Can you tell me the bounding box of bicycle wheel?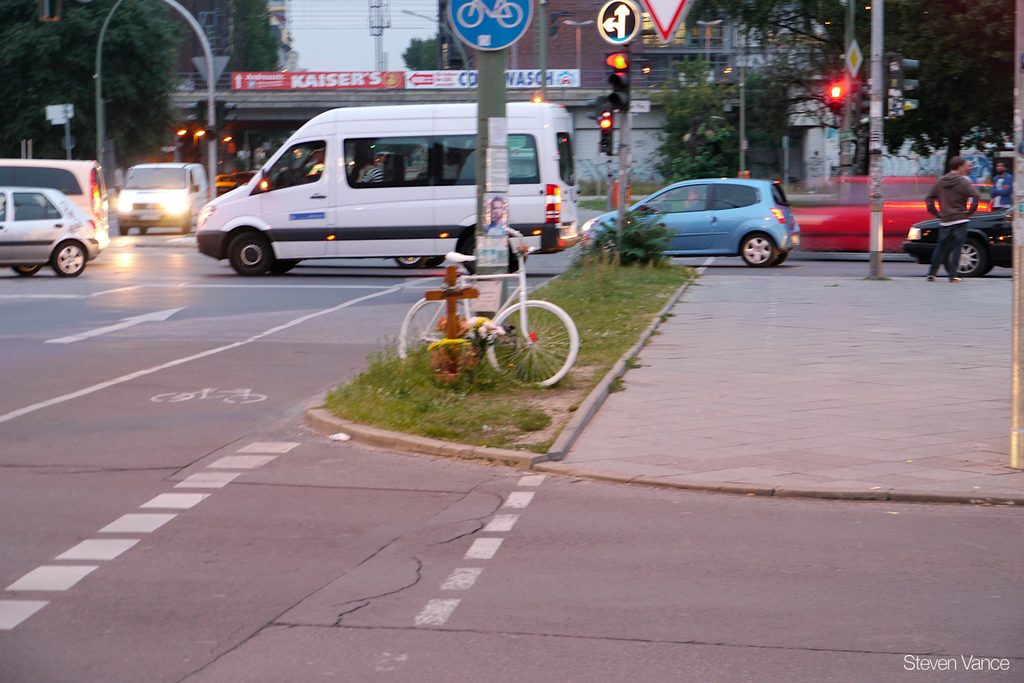
<box>397,294,466,369</box>.
